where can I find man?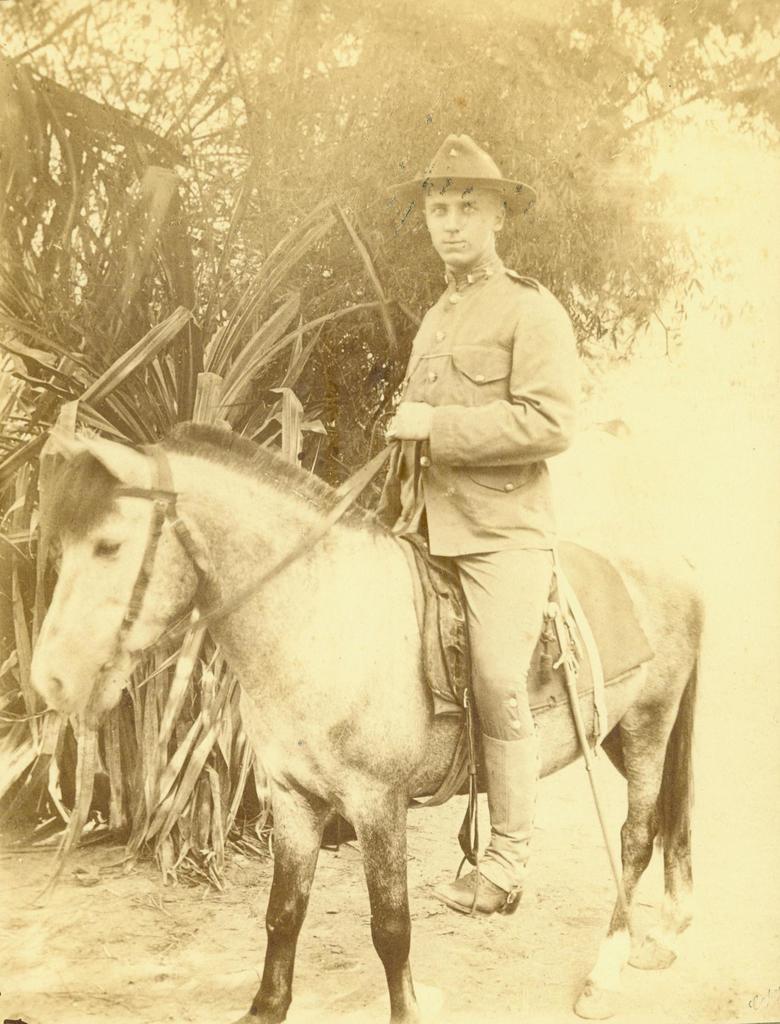
You can find it at [x1=353, y1=122, x2=623, y2=858].
